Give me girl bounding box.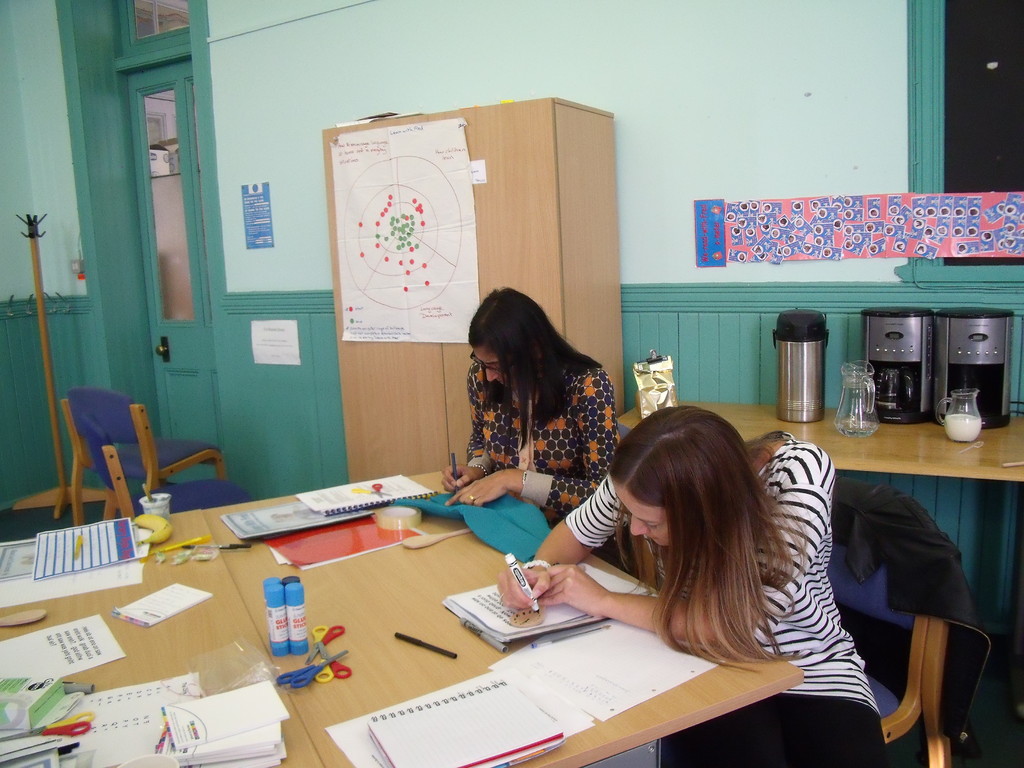
500/407/882/767.
